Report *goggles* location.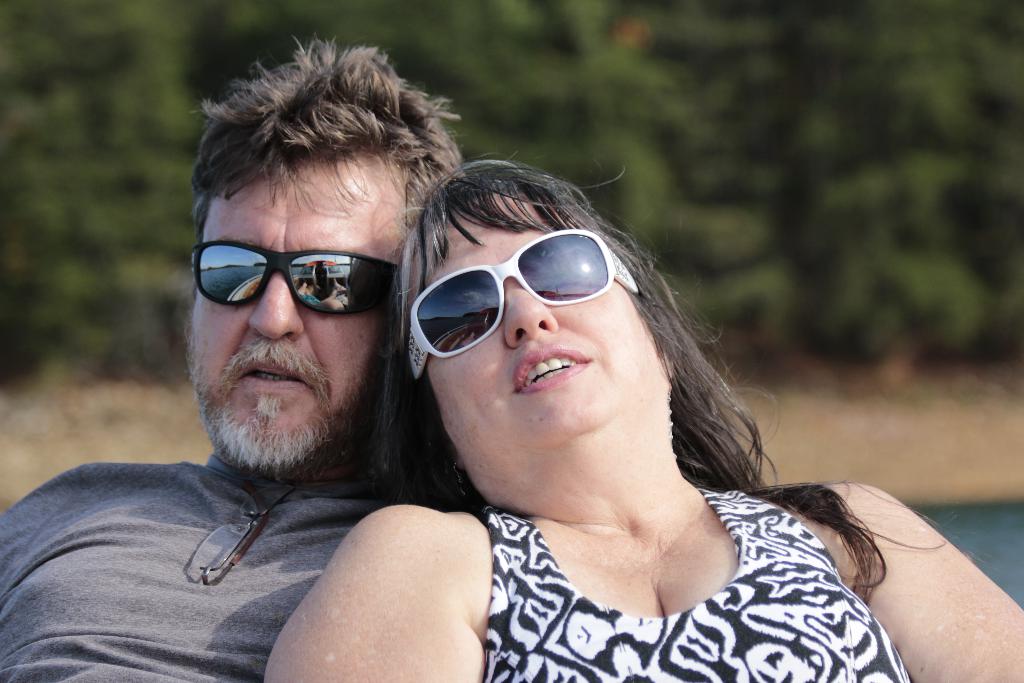
Report: 406 233 645 370.
